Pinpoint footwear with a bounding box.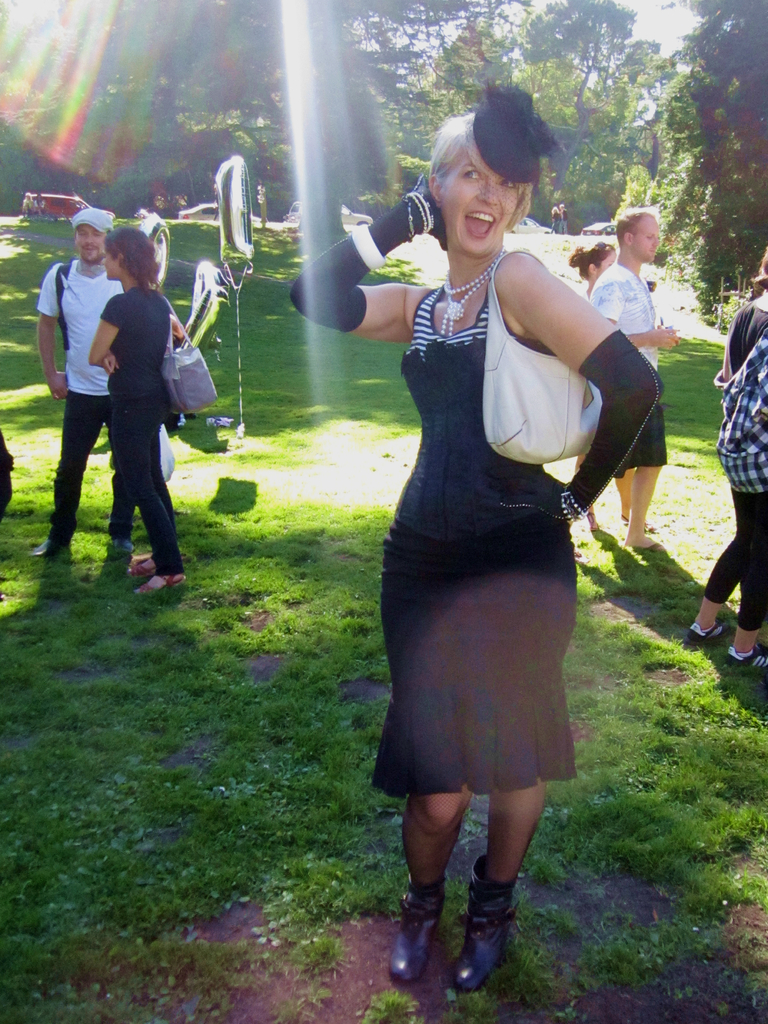
select_region(652, 543, 668, 550).
